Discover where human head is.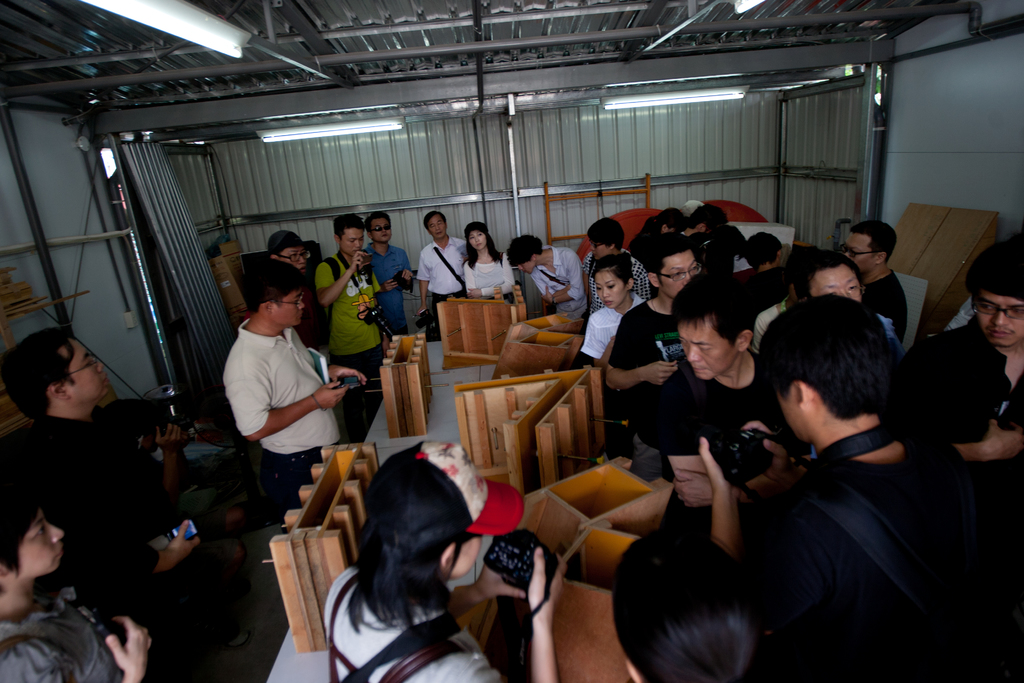
Discovered at bbox=(11, 325, 115, 441).
